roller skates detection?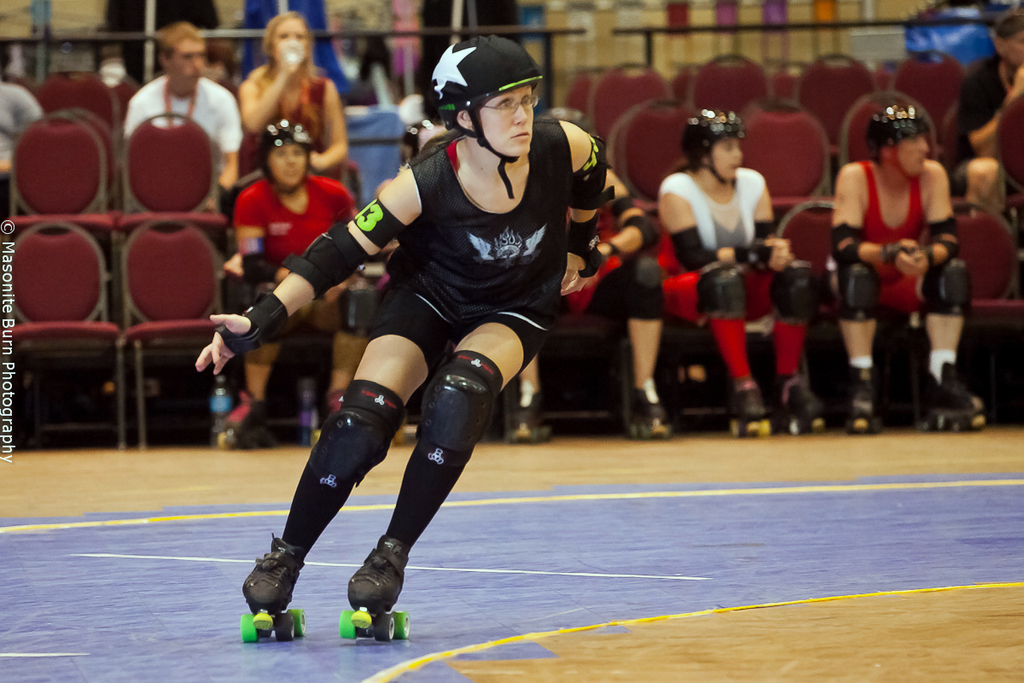
select_region(506, 382, 549, 441)
